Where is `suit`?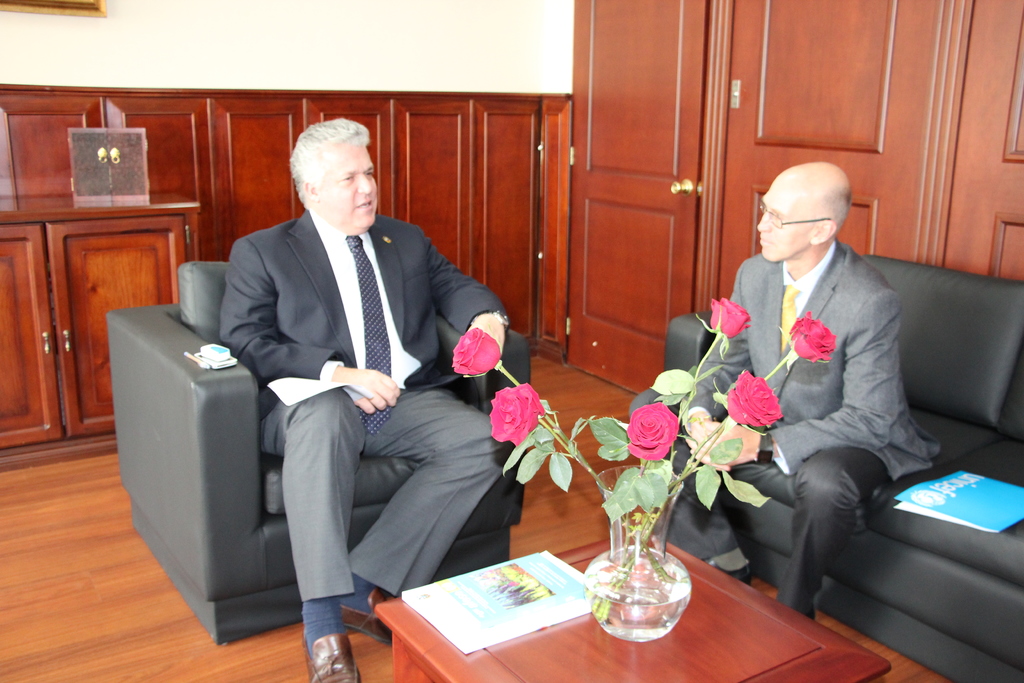
bbox=(219, 207, 505, 600).
